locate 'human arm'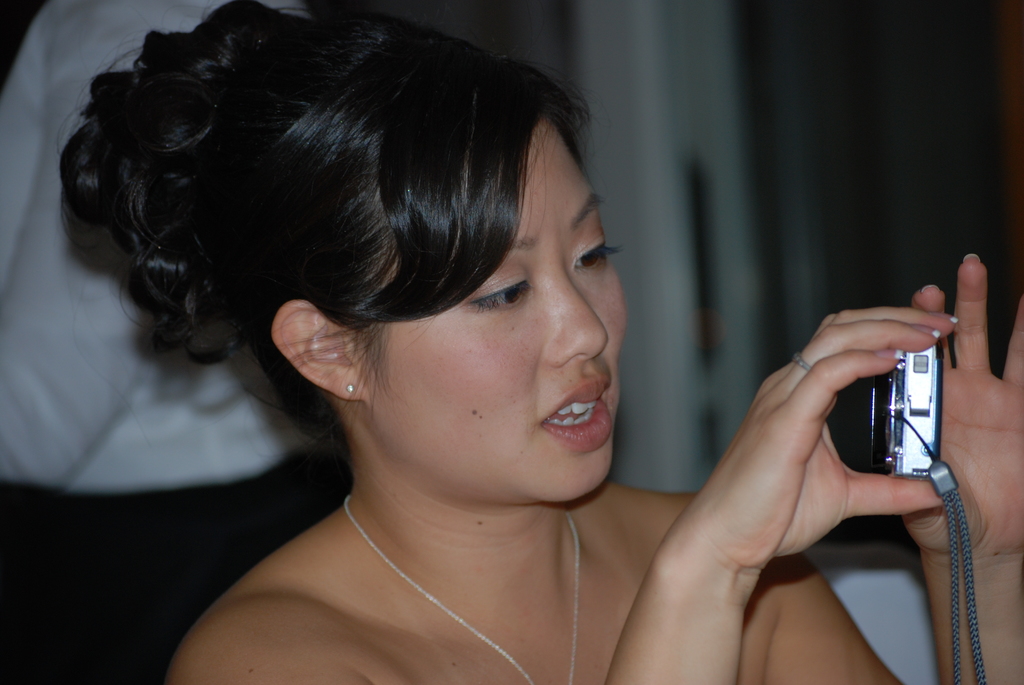
{"left": 604, "top": 306, "right": 961, "bottom": 684}
